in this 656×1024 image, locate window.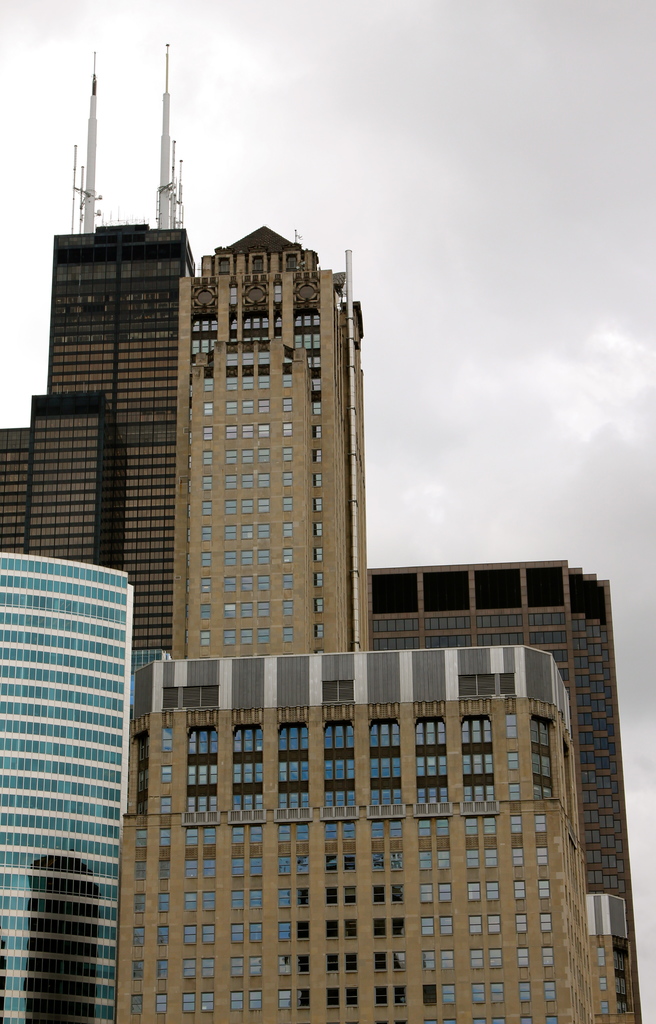
Bounding box: box(202, 472, 213, 493).
